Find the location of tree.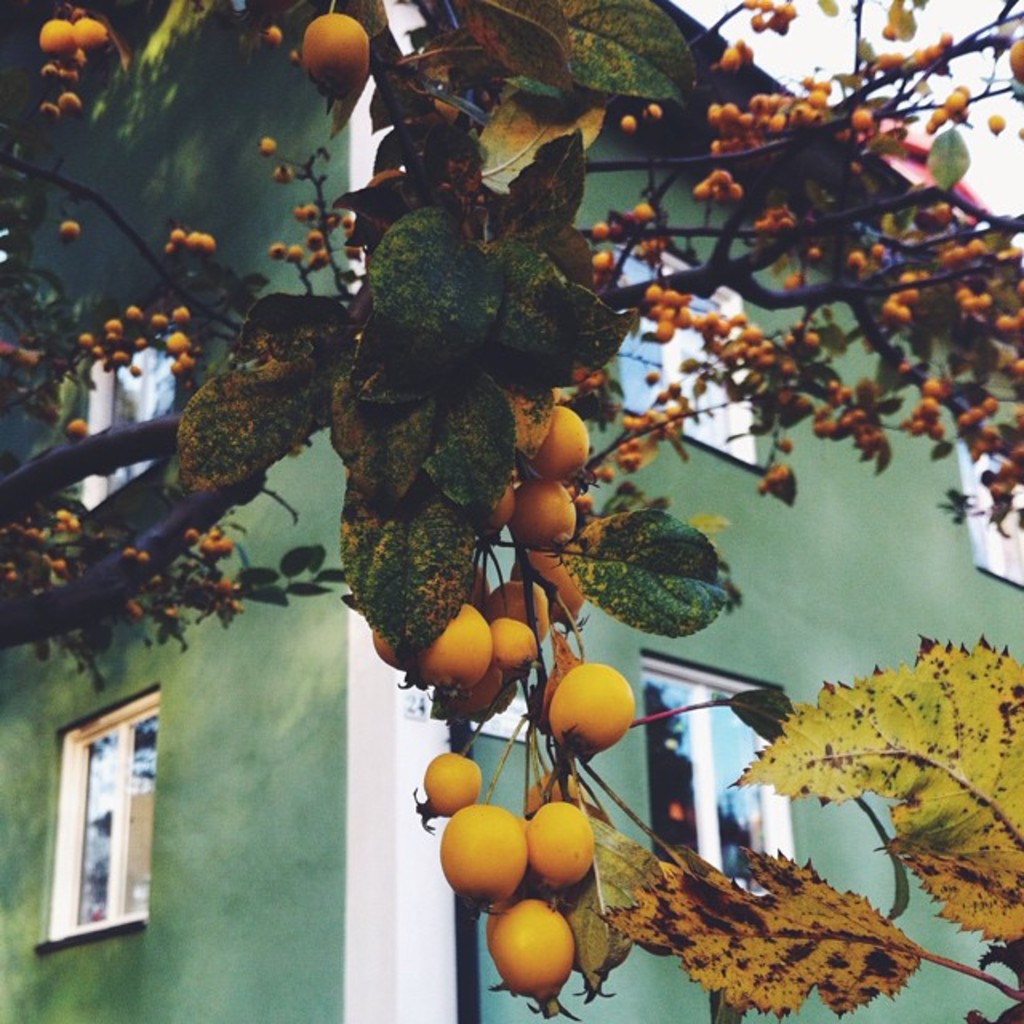
Location: x1=0 y1=26 x2=930 y2=957.
